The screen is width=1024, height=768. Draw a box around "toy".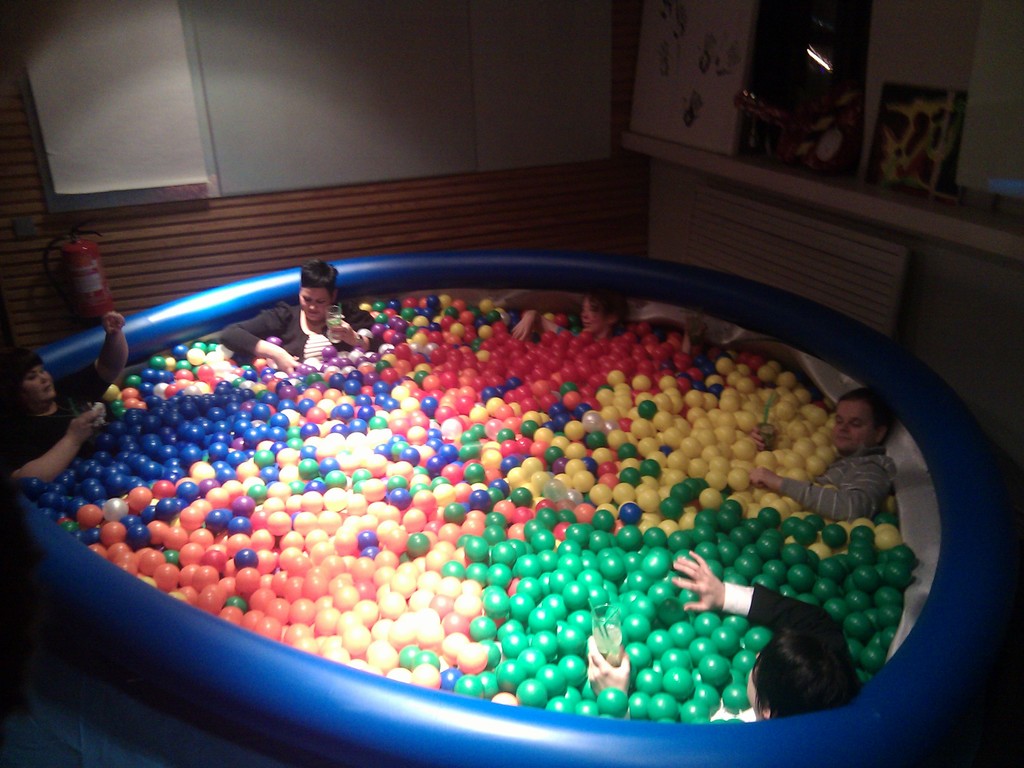
<box>723,614,752,638</box>.
